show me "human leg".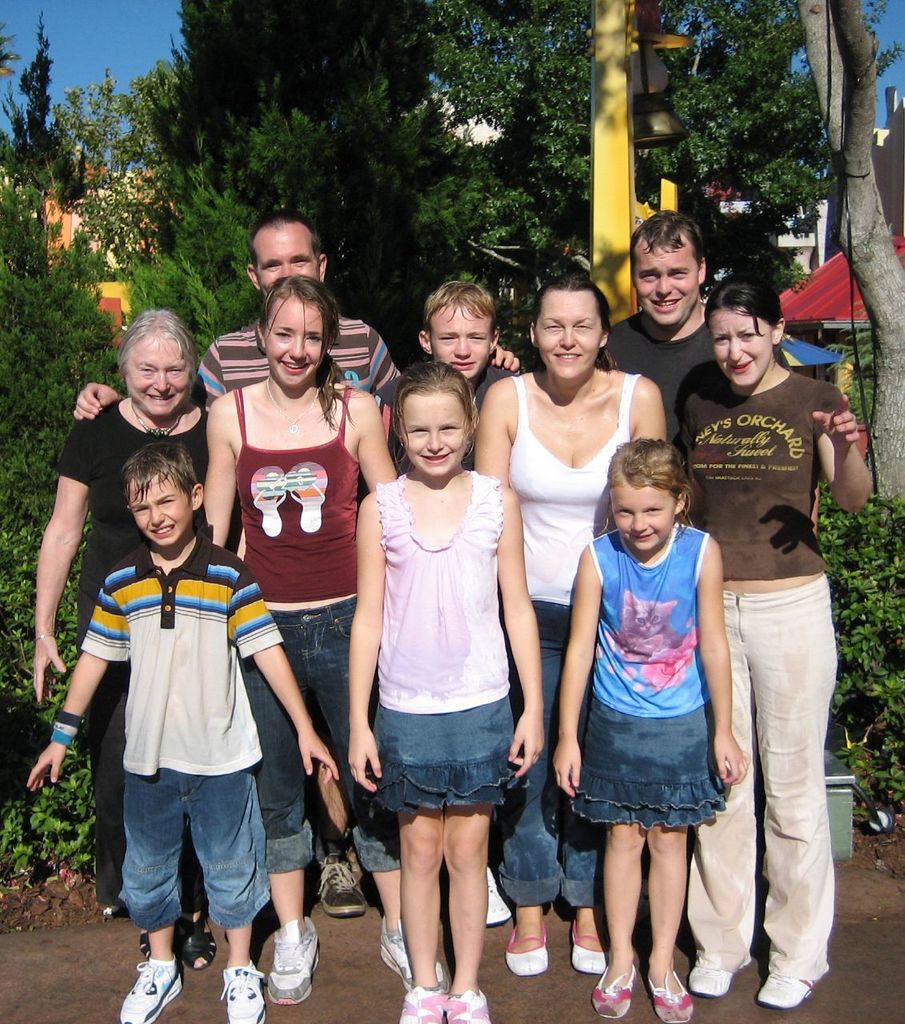
"human leg" is here: left=441, top=820, right=498, bottom=1023.
